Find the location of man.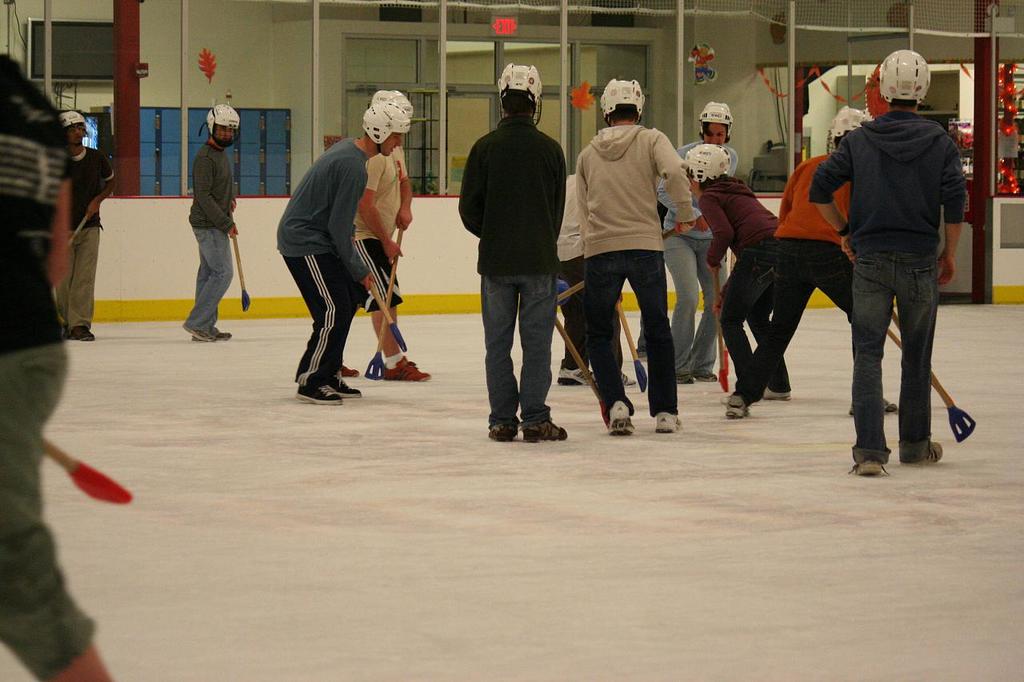
Location: (left=454, top=62, right=566, bottom=447).
